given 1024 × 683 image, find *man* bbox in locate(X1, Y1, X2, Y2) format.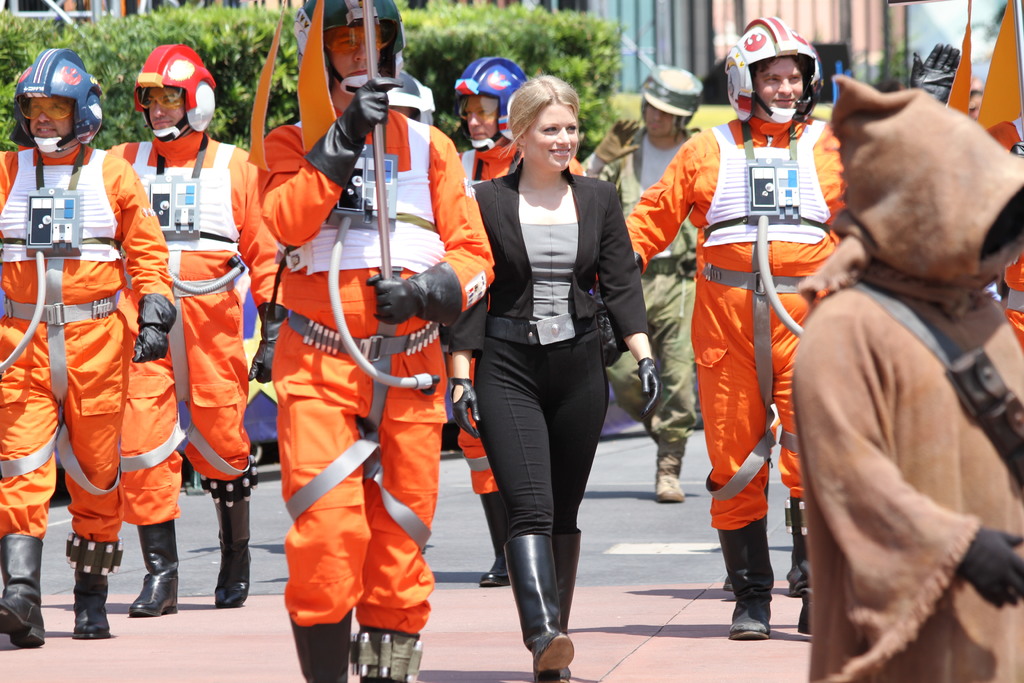
locate(251, 0, 495, 682).
